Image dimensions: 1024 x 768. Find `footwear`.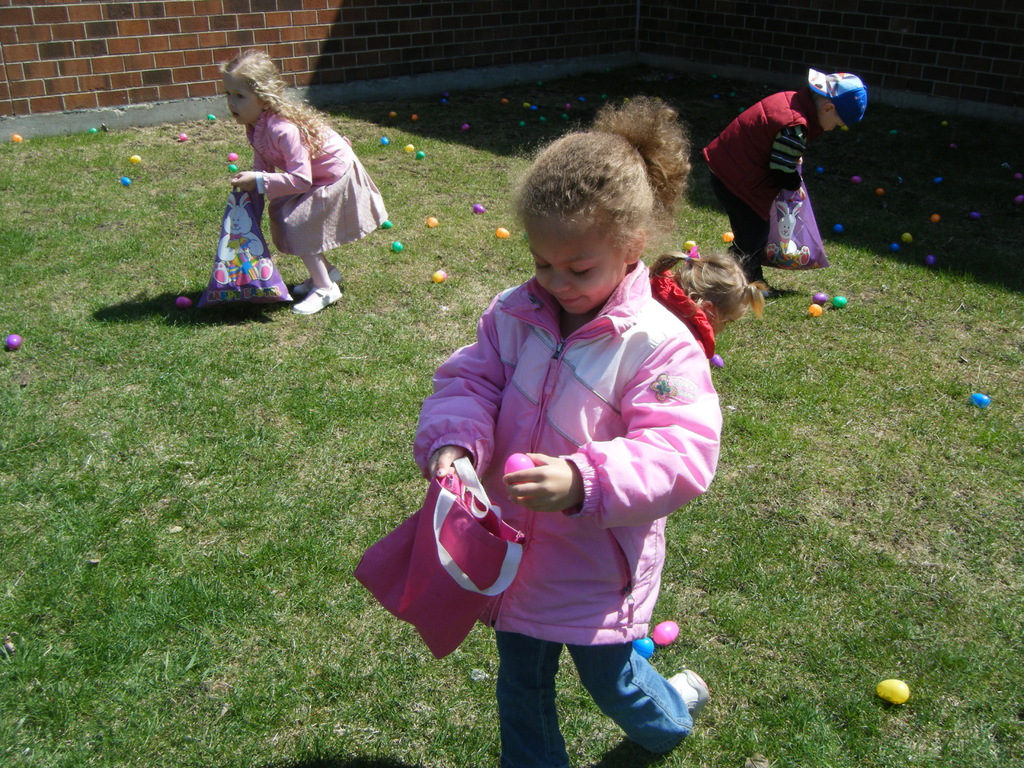
<region>294, 268, 335, 282</region>.
